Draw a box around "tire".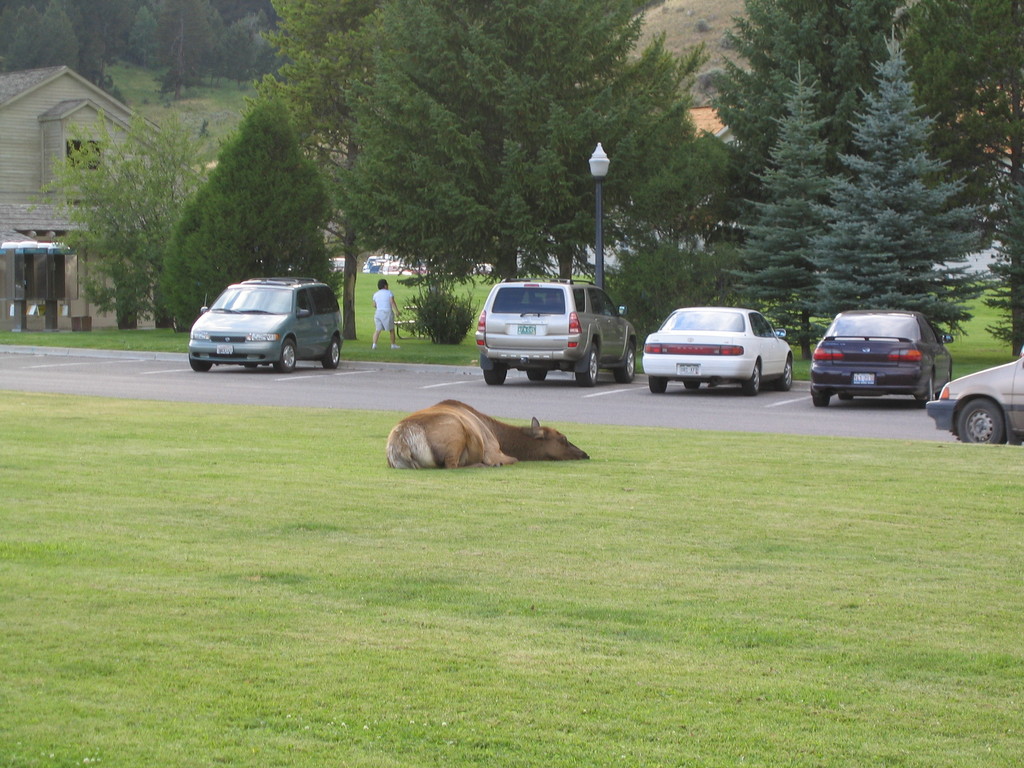
(324, 337, 344, 369).
